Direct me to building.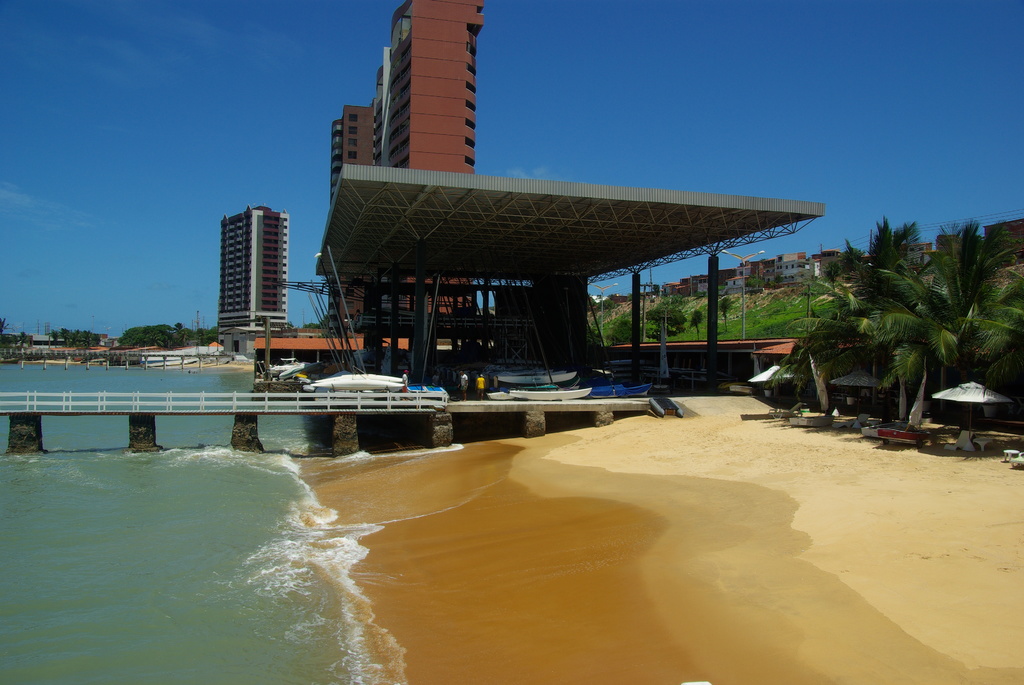
Direction: x1=330, y1=0, x2=484, y2=312.
